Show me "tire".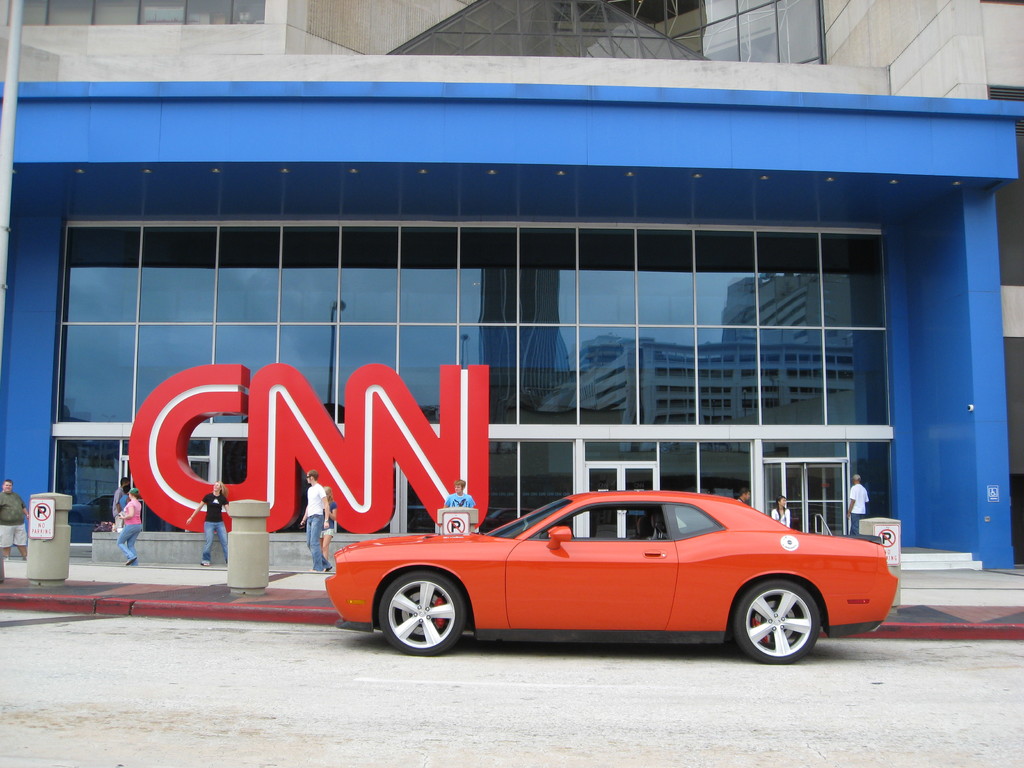
"tire" is here: {"x1": 730, "y1": 580, "x2": 820, "y2": 667}.
